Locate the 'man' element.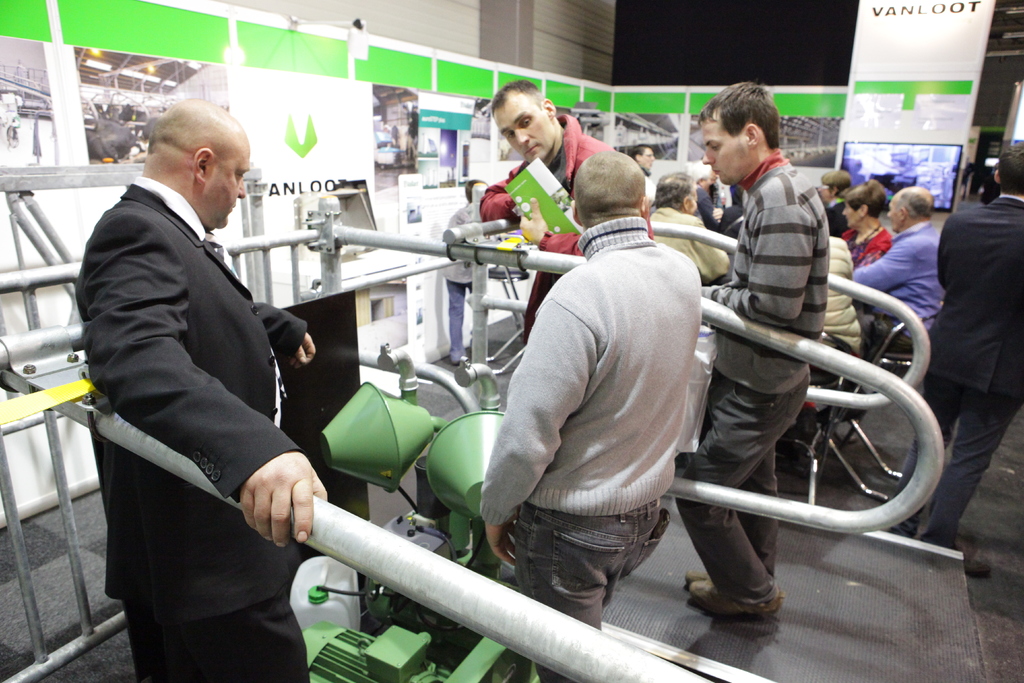
Element bbox: <bbox>674, 78, 829, 616</bbox>.
